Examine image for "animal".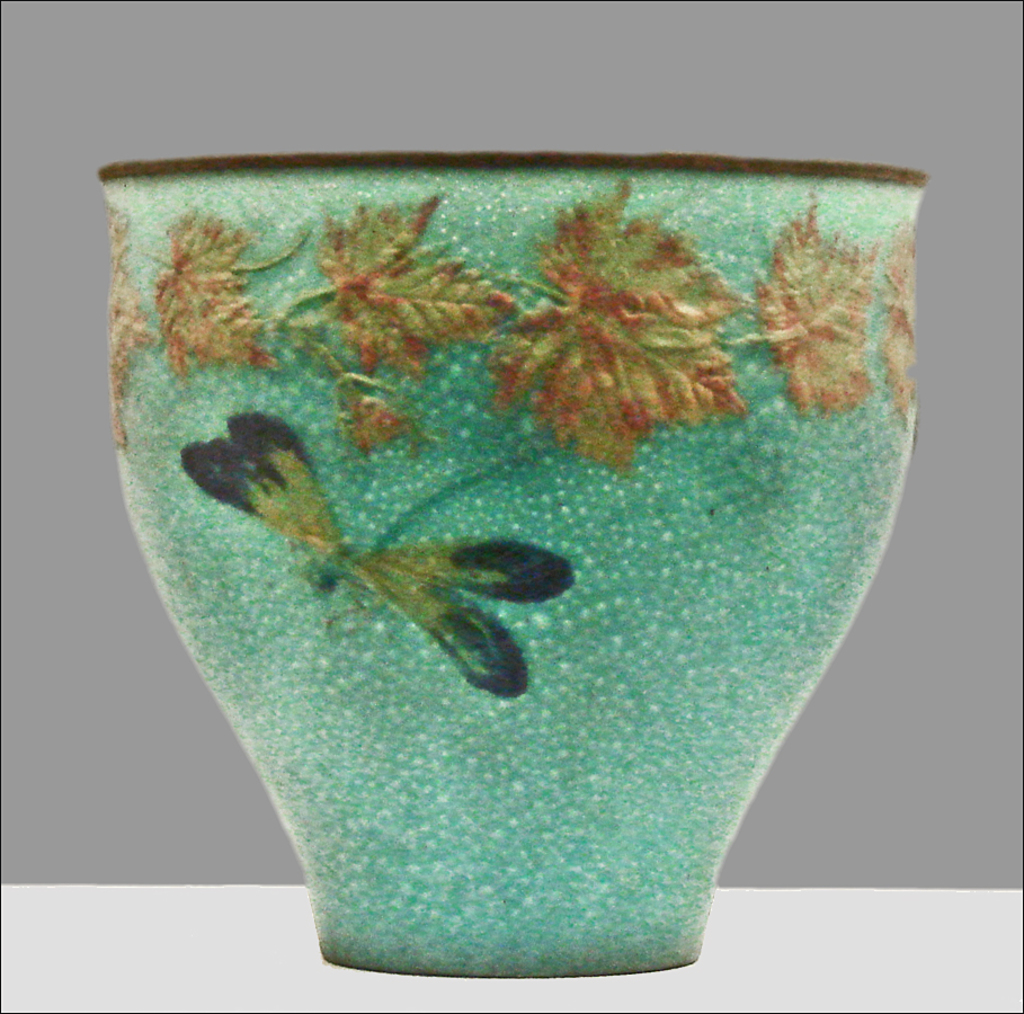
Examination result: box(178, 399, 567, 696).
